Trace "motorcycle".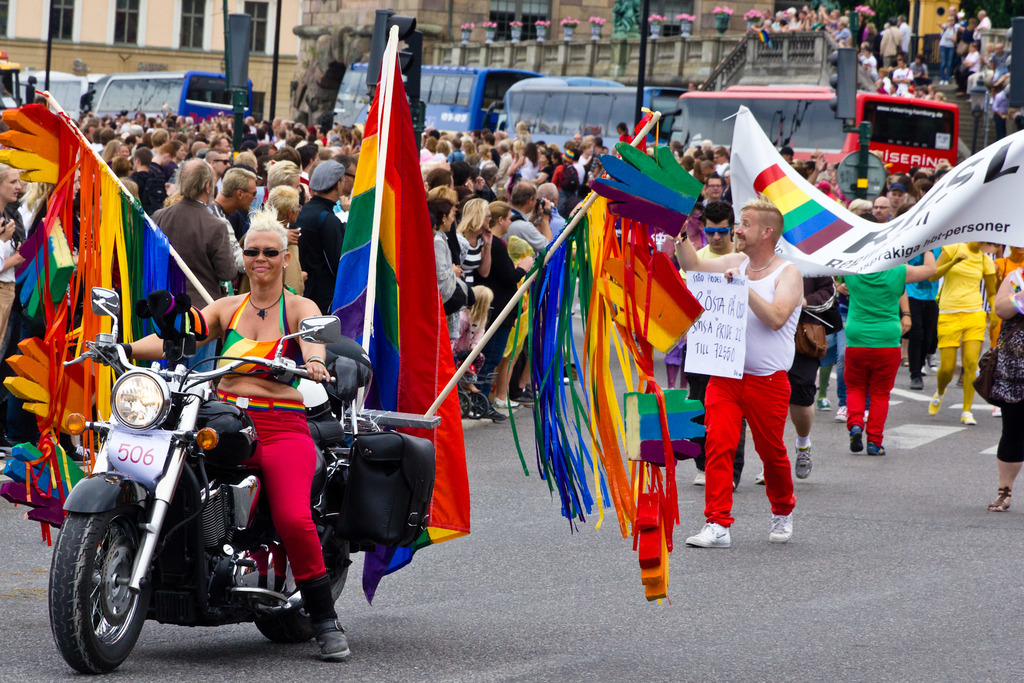
Traced to box(47, 283, 400, 676).
